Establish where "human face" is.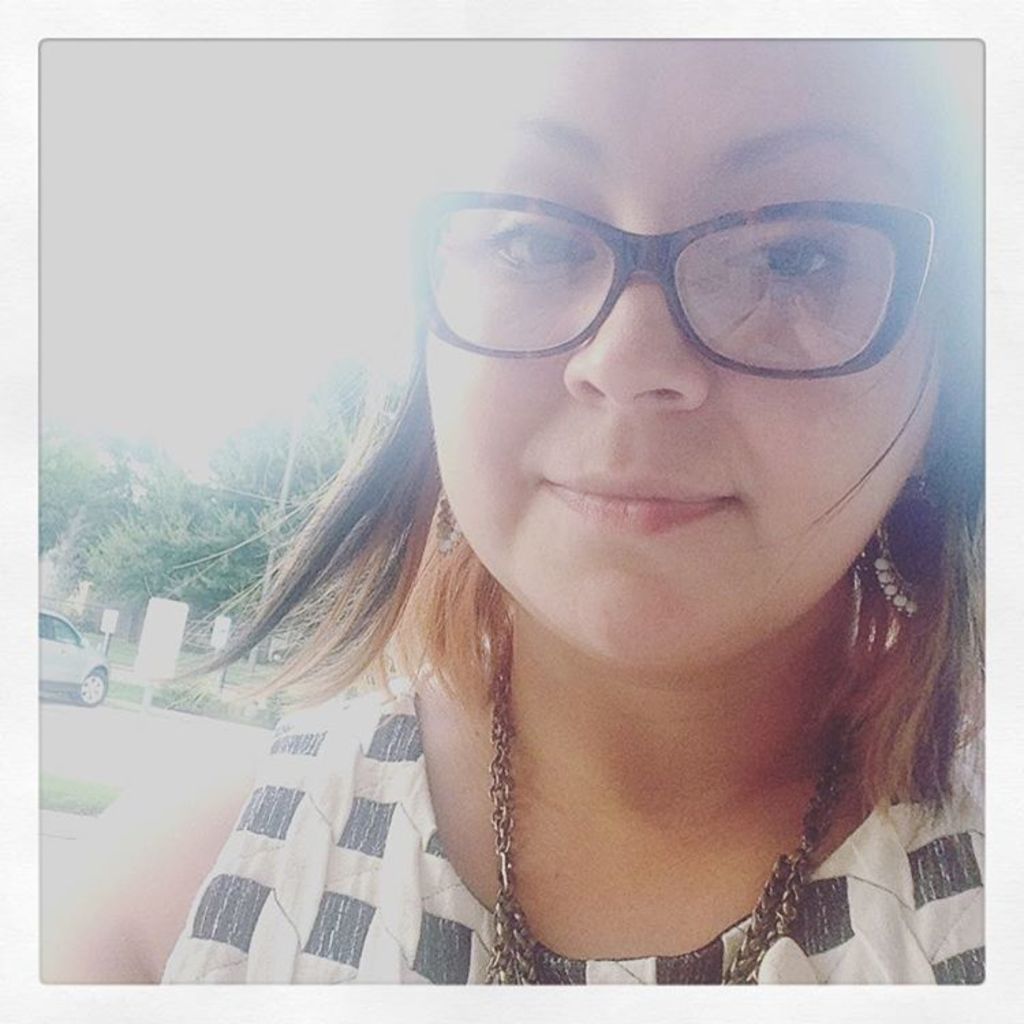
Established at crop(403, 41, 926, 684).
